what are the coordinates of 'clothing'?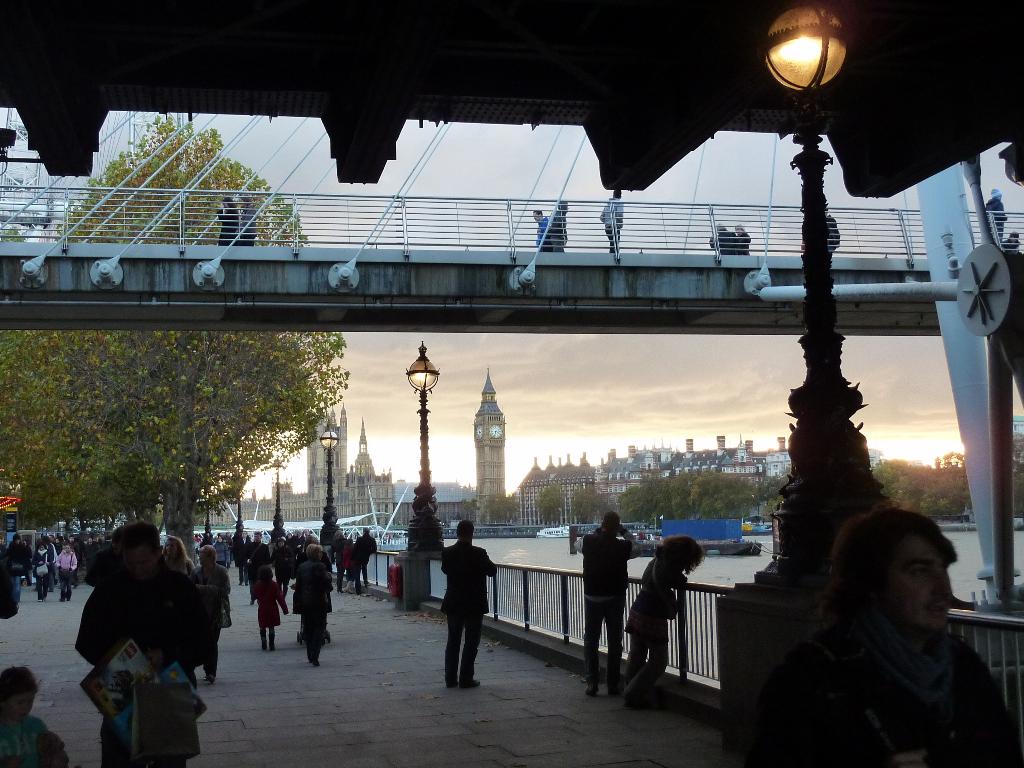
745:617:1023:767.
